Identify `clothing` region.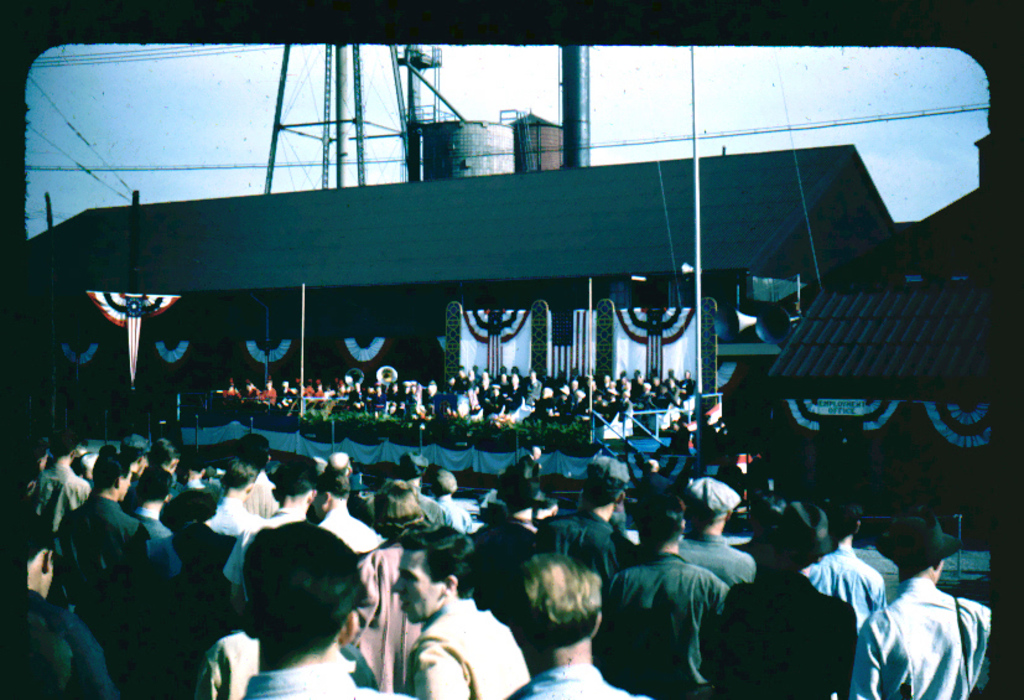
Region: {"x1": 525, "y1": 663, "x2": 640, "y2": 694}.
